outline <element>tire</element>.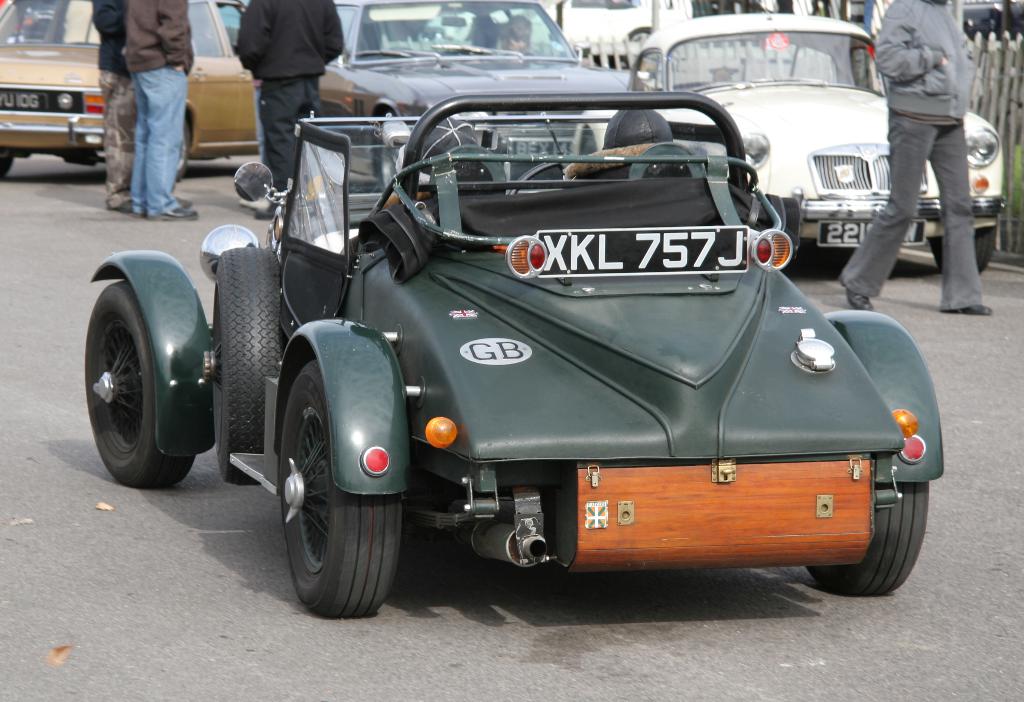
Outline: box=[0, 154, 13, 179].
